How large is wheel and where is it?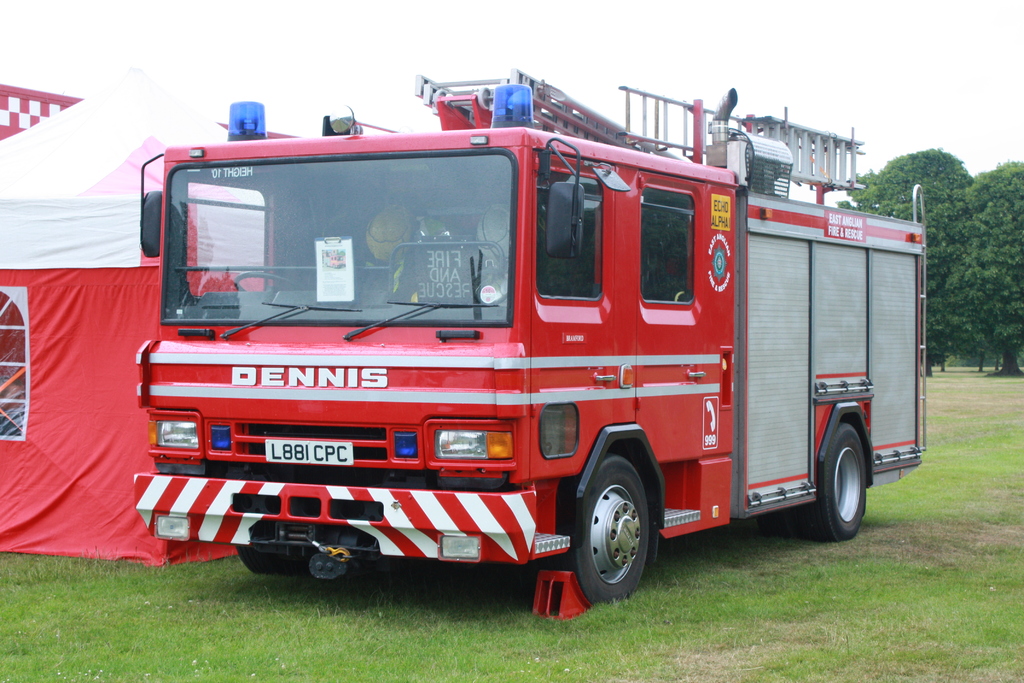
Bounding box: (797,421,869,539).
